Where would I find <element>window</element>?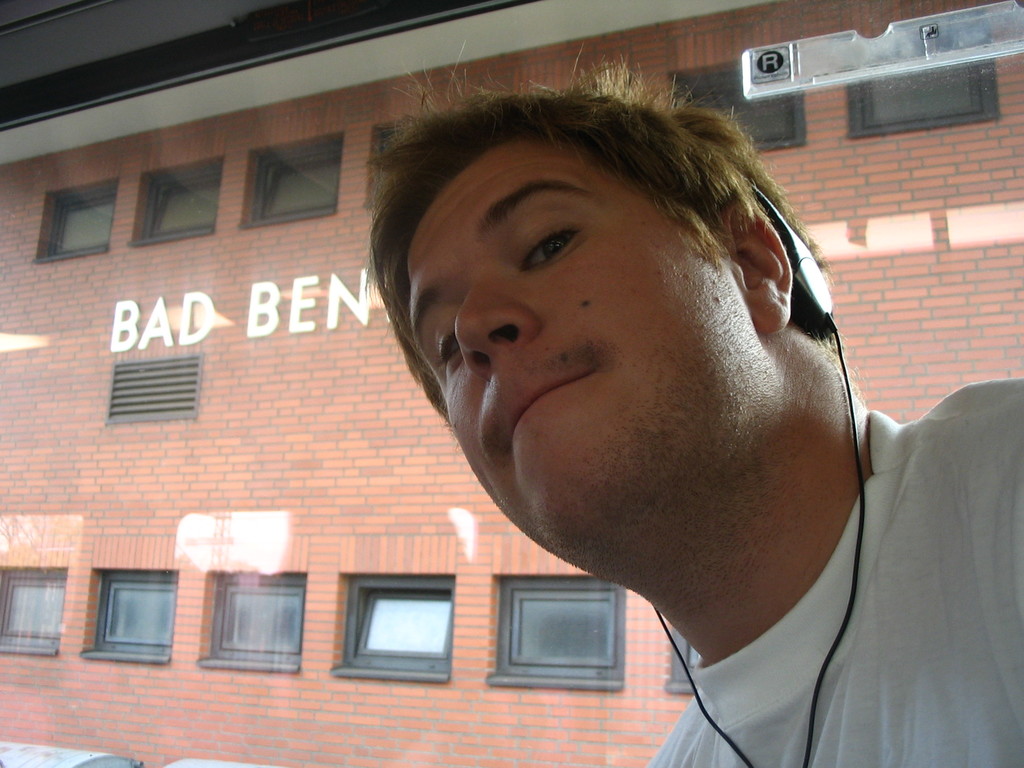
At detection(77, 570, 184, 660).
